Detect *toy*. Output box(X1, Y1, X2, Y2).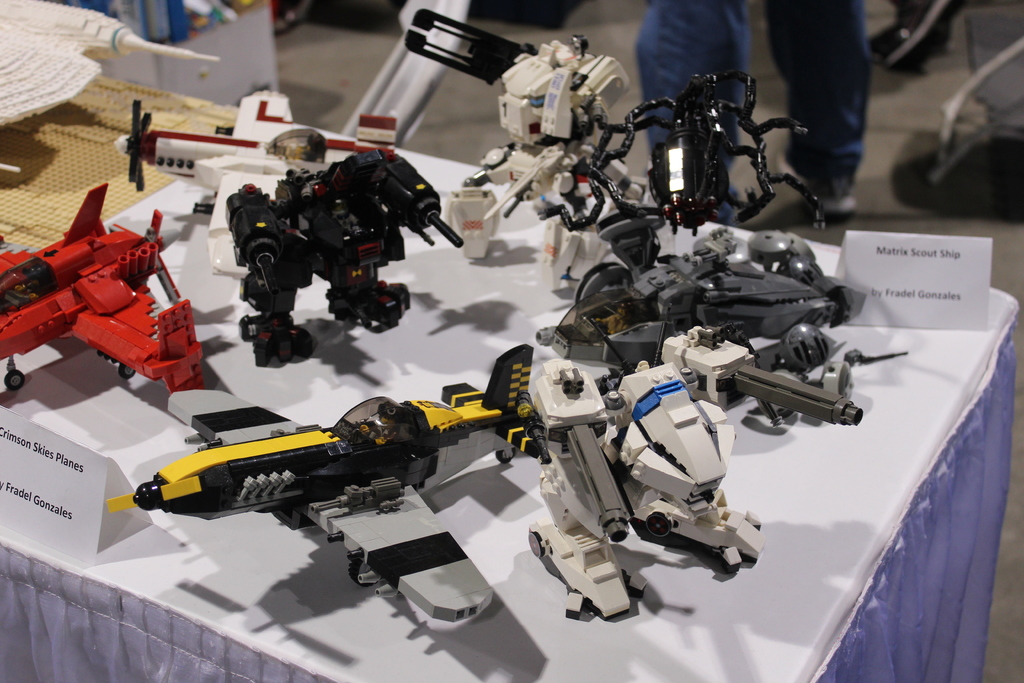
box(486, 32, 648, 263).
